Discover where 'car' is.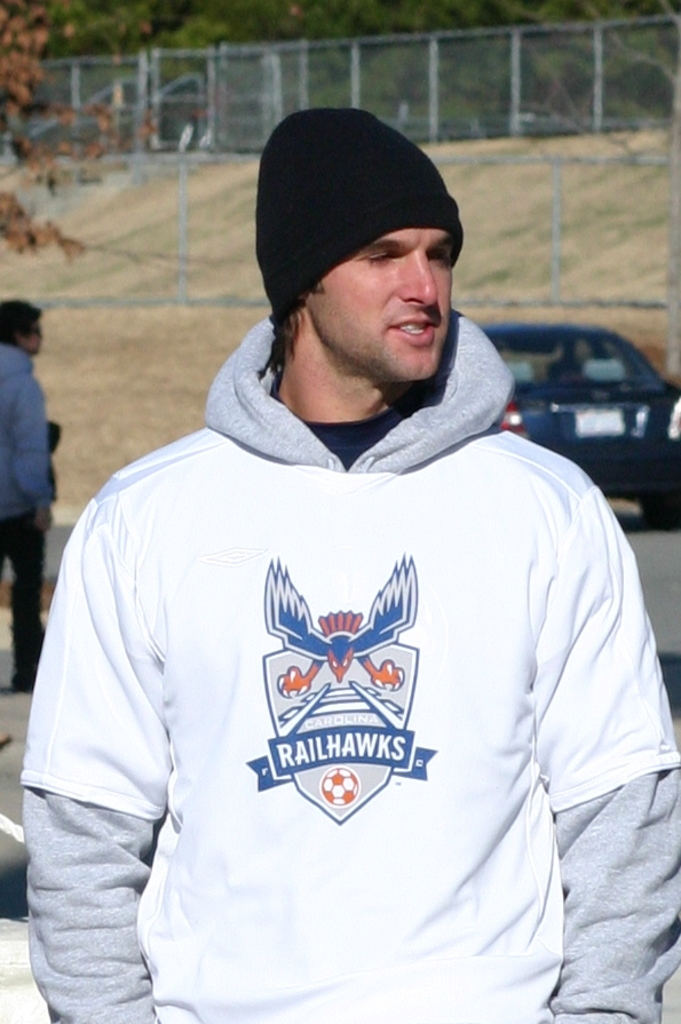
Discovered at {"x1": 475, "y1": 310, "x2": 680, "y2": 533}.
